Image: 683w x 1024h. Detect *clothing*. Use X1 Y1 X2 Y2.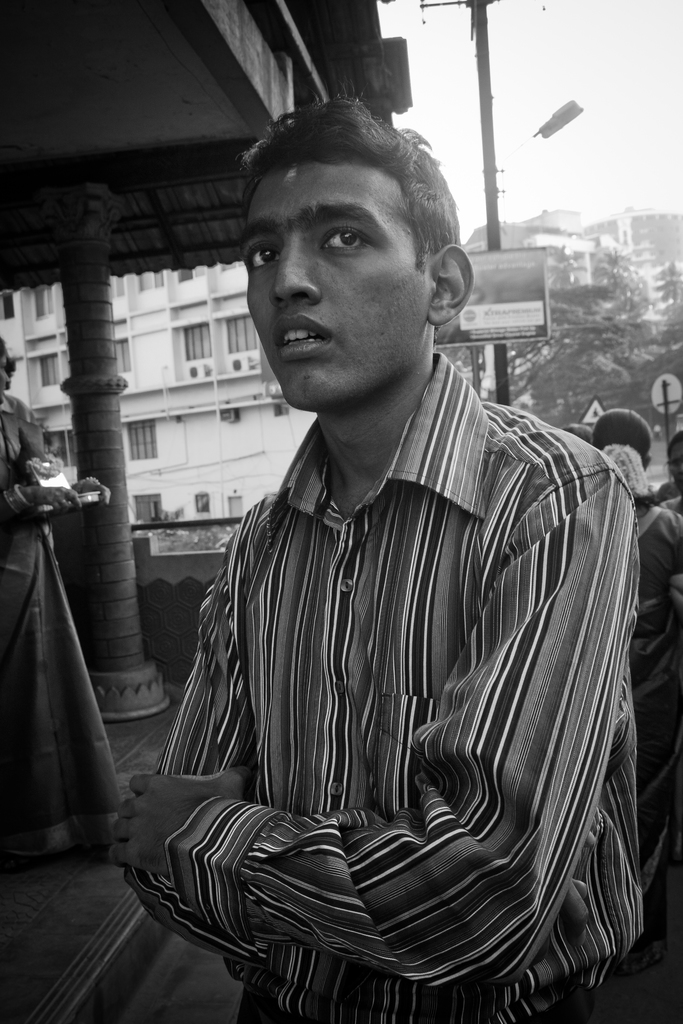
125 273 650 1023.
